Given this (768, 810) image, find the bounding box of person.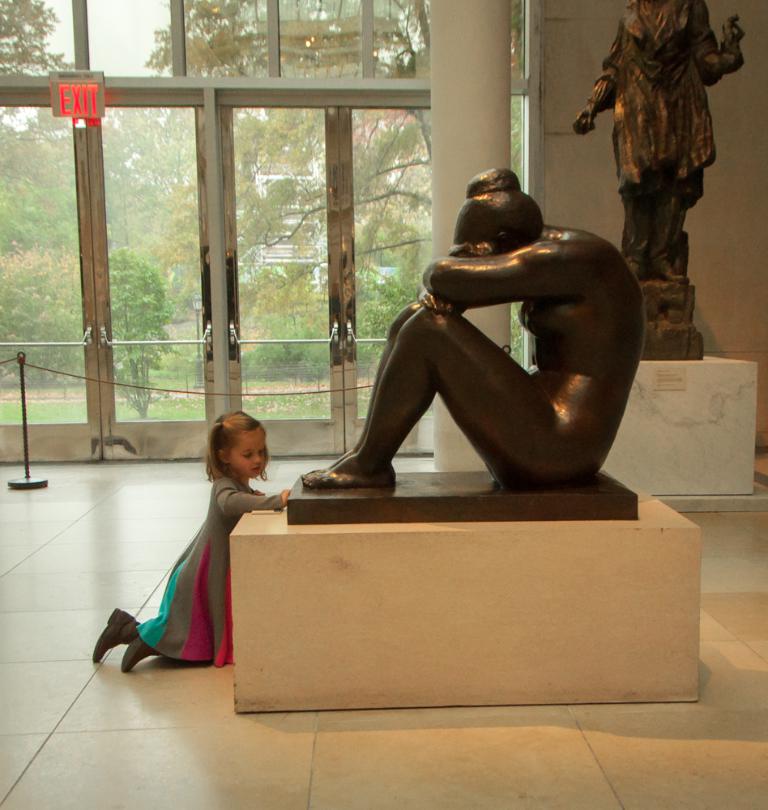
<region>299, 167, 643, 488</region>.
